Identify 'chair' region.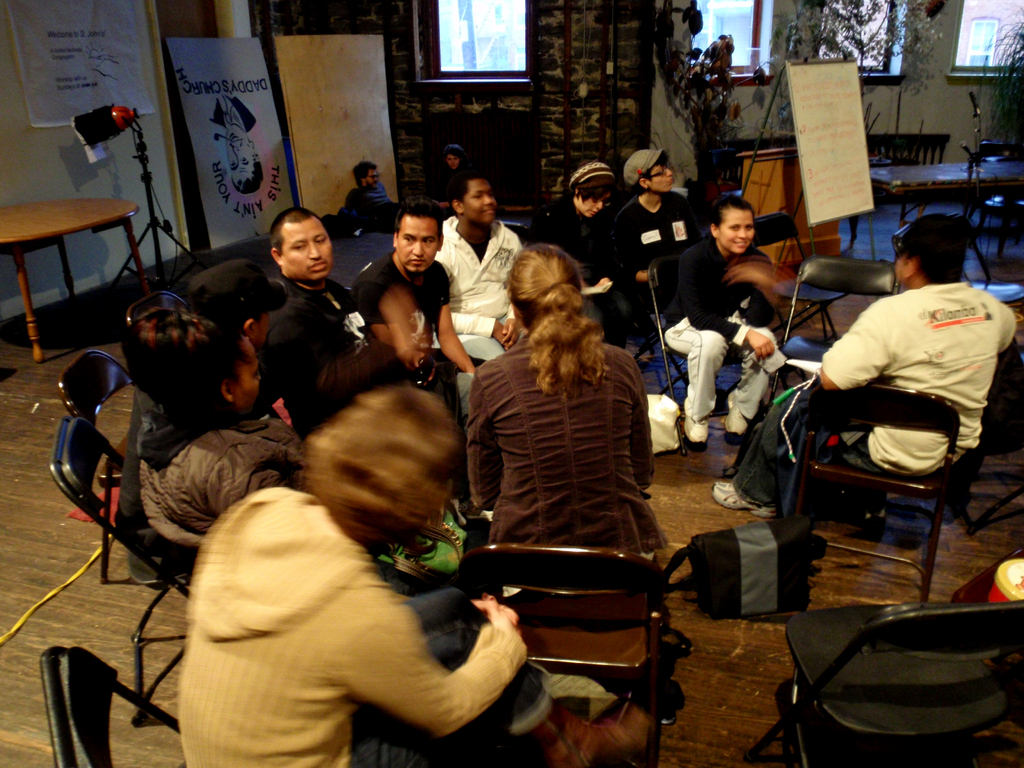
Region: 55/346/136/587.
